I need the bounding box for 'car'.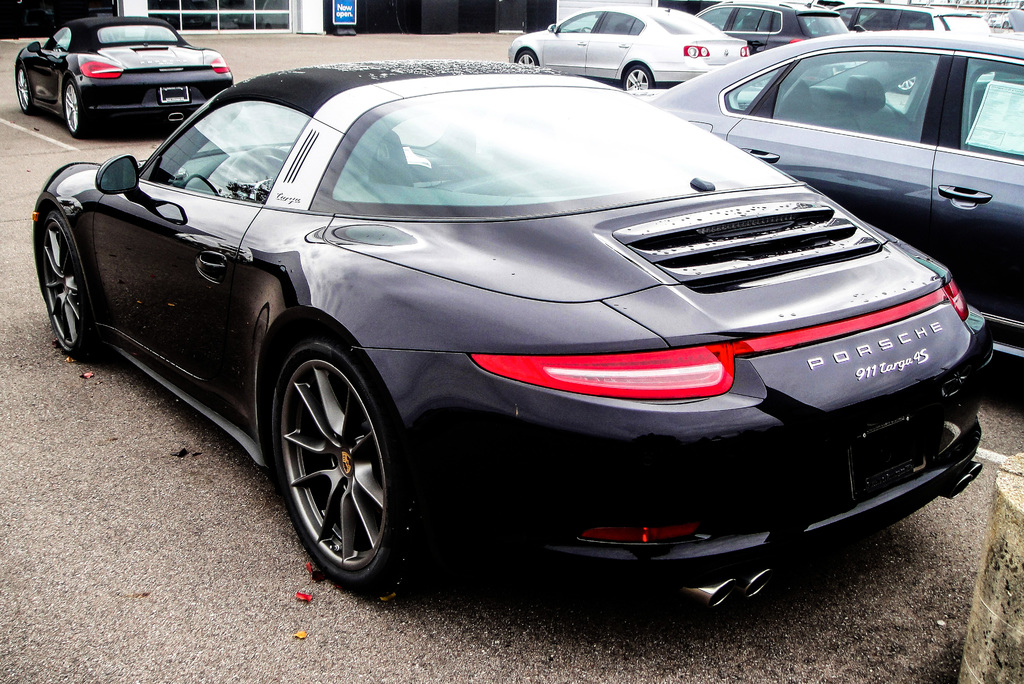
Here it is: x1=10, y1=11, x2=236, y2=137.
